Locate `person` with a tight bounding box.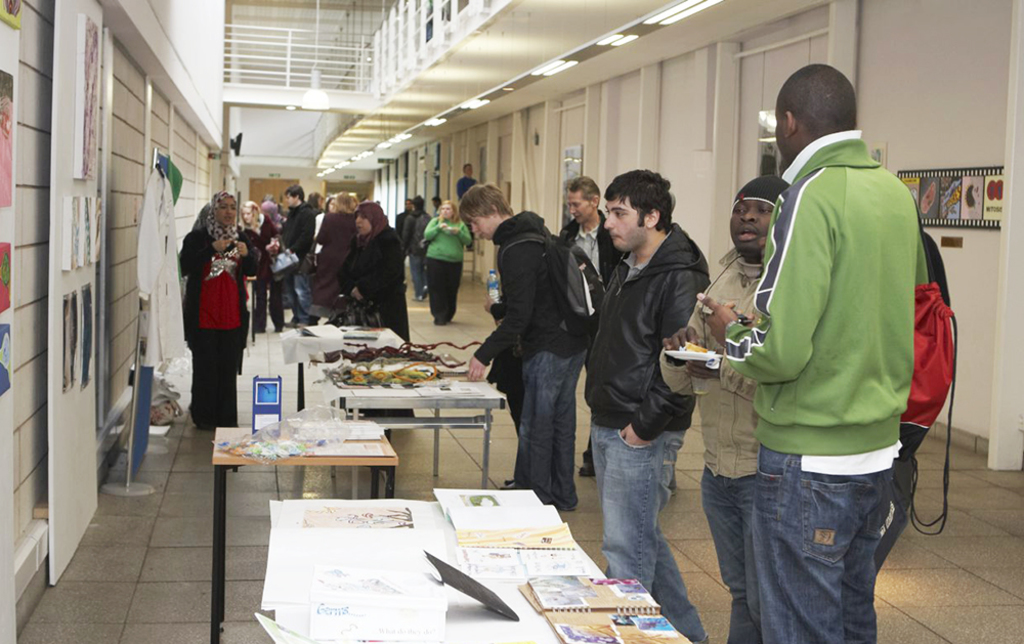
310:190:356:341.
